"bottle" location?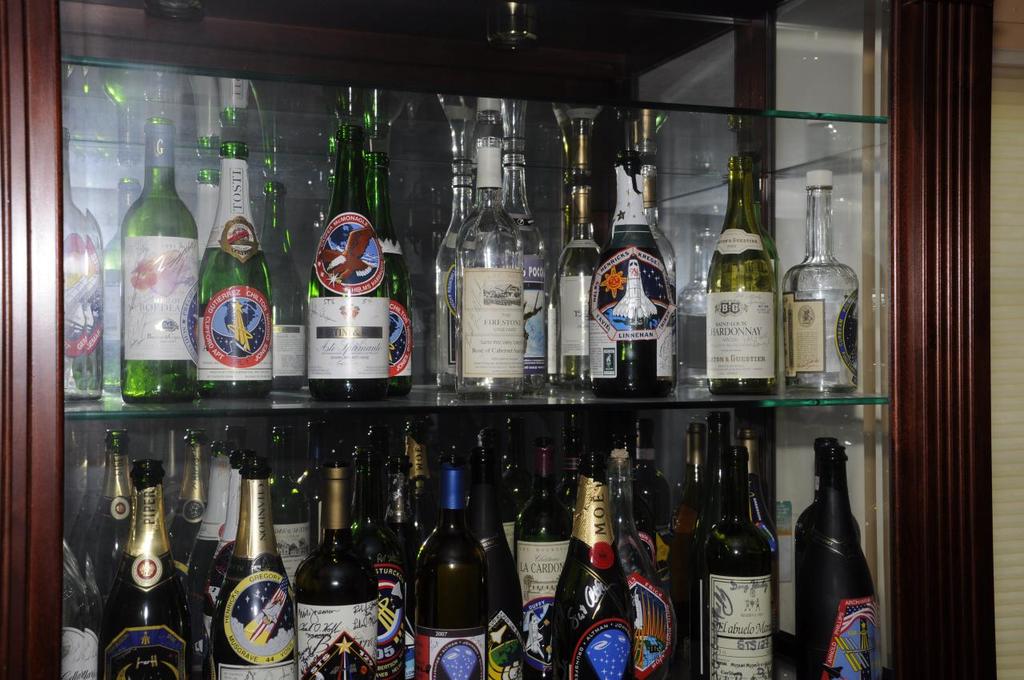
bbox(456, 108, 517, 397)
